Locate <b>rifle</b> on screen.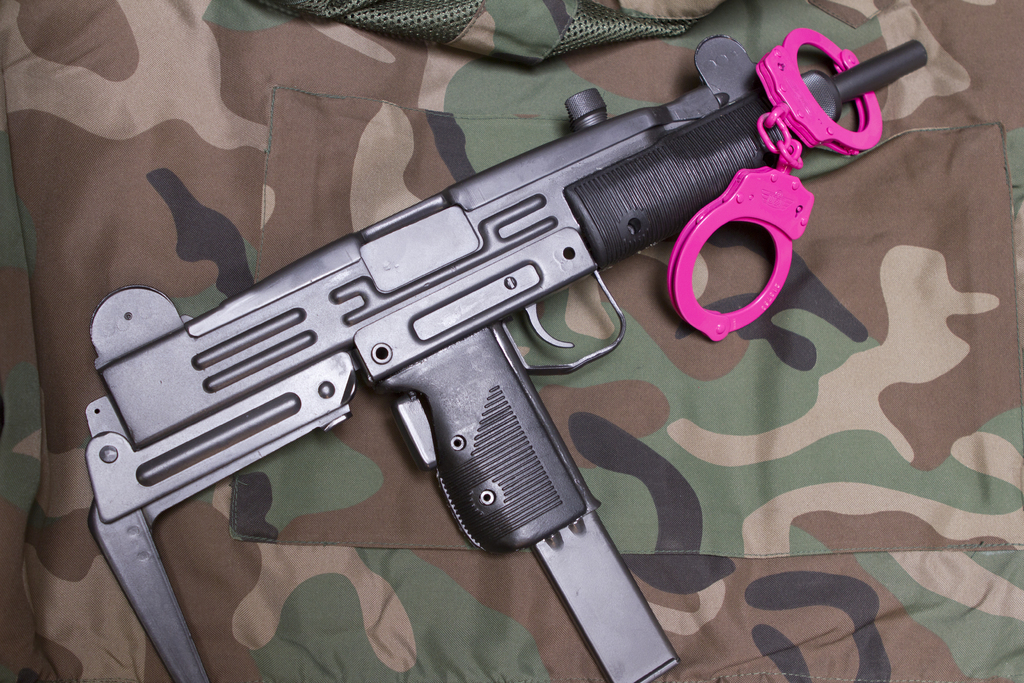
On screen at box(6, 36, 940, 645).
